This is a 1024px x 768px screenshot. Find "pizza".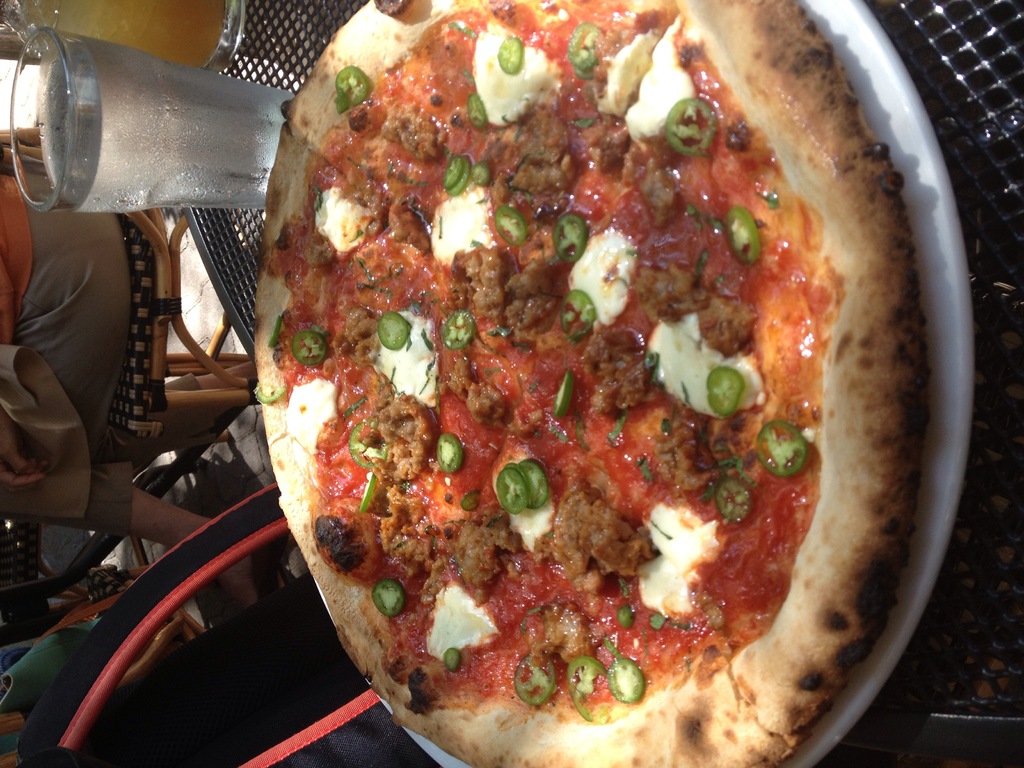
Bounding box: {"x1": 258, "y1": 0, "x2": 932, "y2": 767}.
